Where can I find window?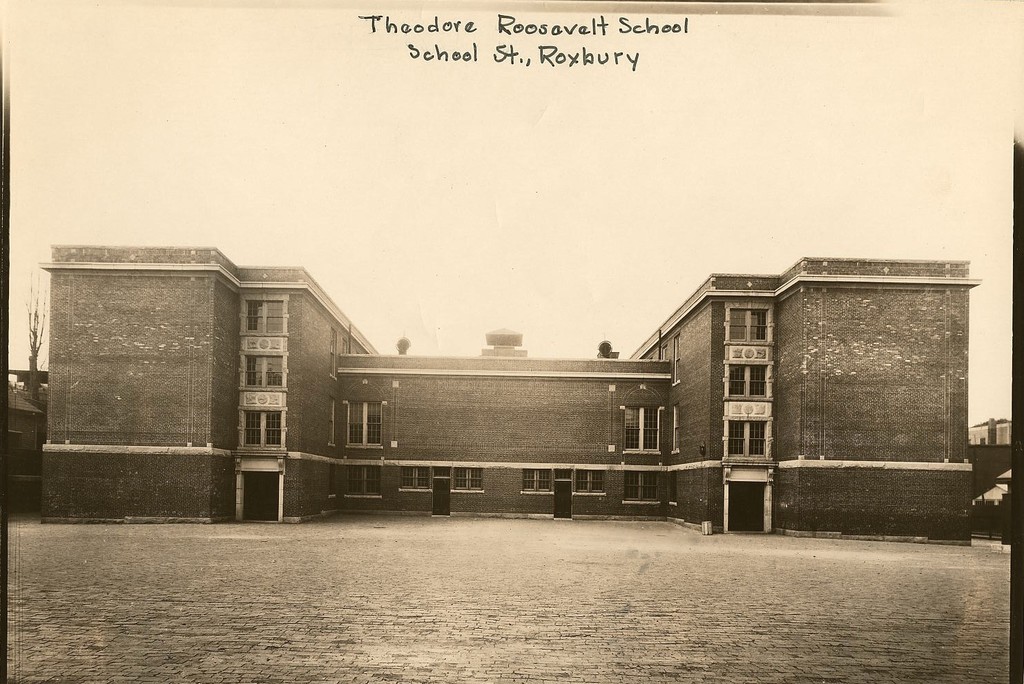
You can find it at bbox(400, 467, 427, 491).
